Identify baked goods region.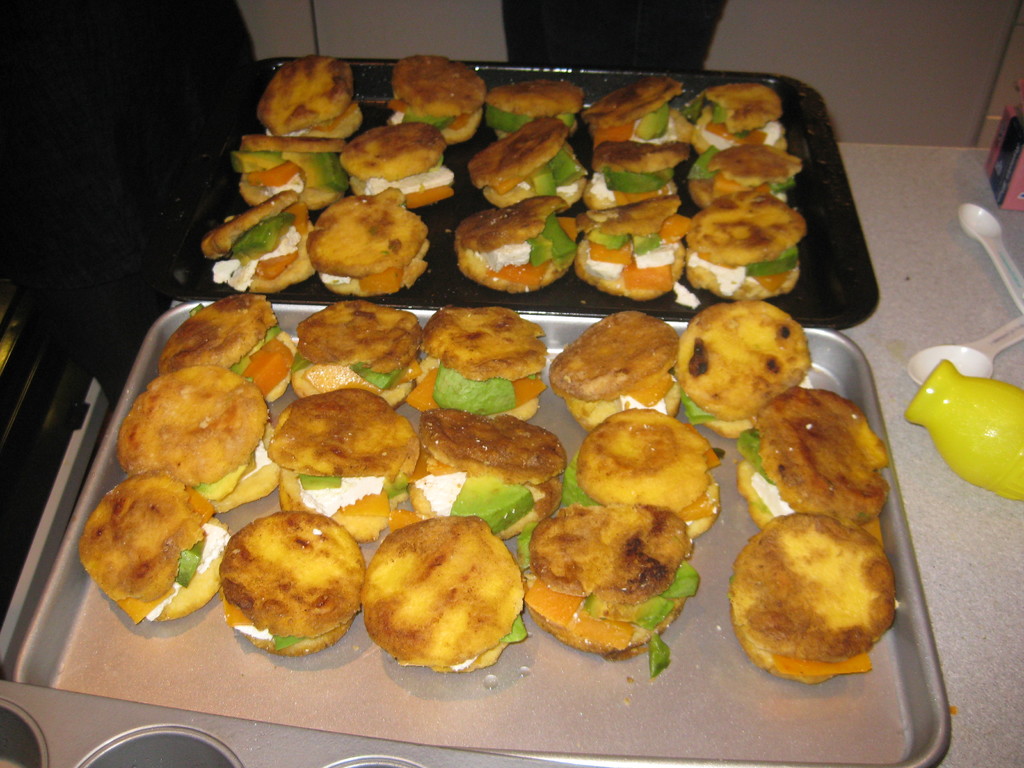
Region: [79, 475, 221, 614].
